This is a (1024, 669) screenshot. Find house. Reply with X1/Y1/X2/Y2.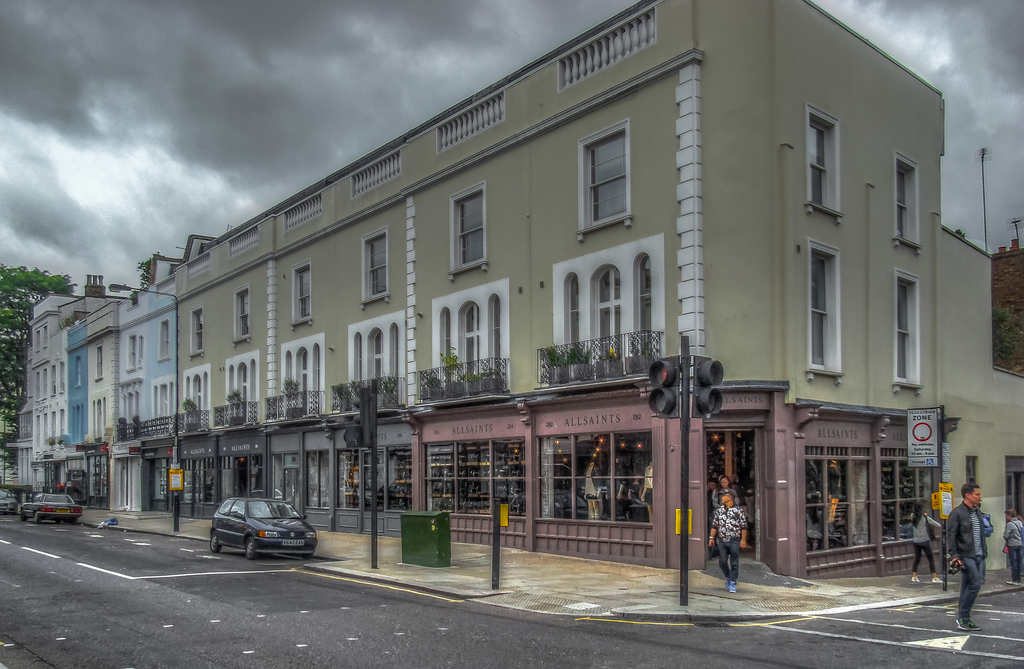
66/292/129/512.
